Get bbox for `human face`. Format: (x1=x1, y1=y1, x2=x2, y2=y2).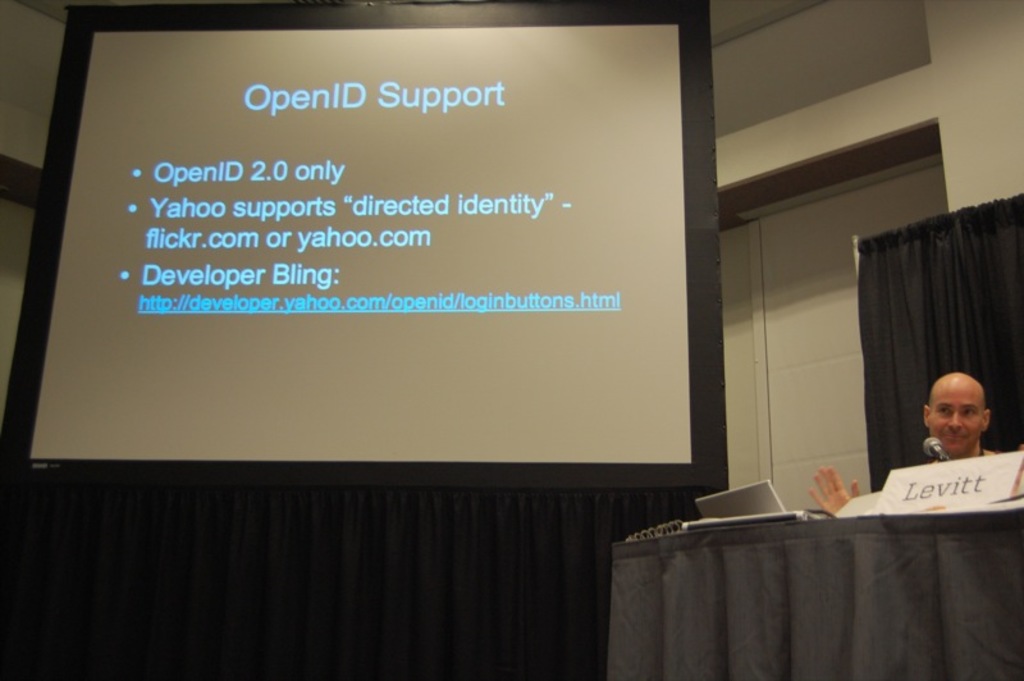
(x1=928, y1=376, x2=979, y2=458).
